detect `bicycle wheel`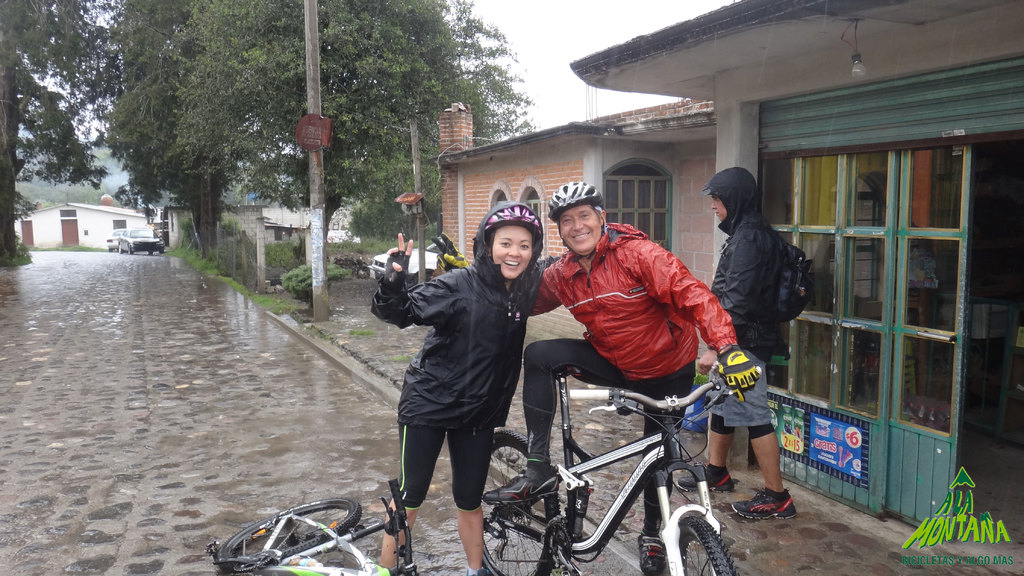
678/490/728/575
